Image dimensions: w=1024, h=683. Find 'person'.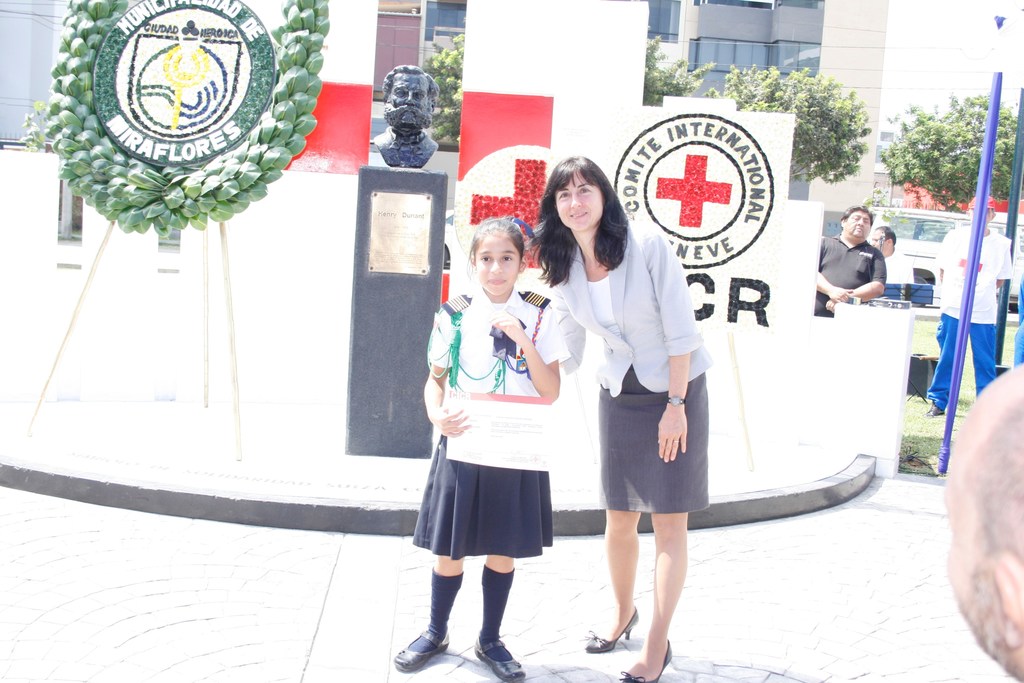
527,151,716,682.
